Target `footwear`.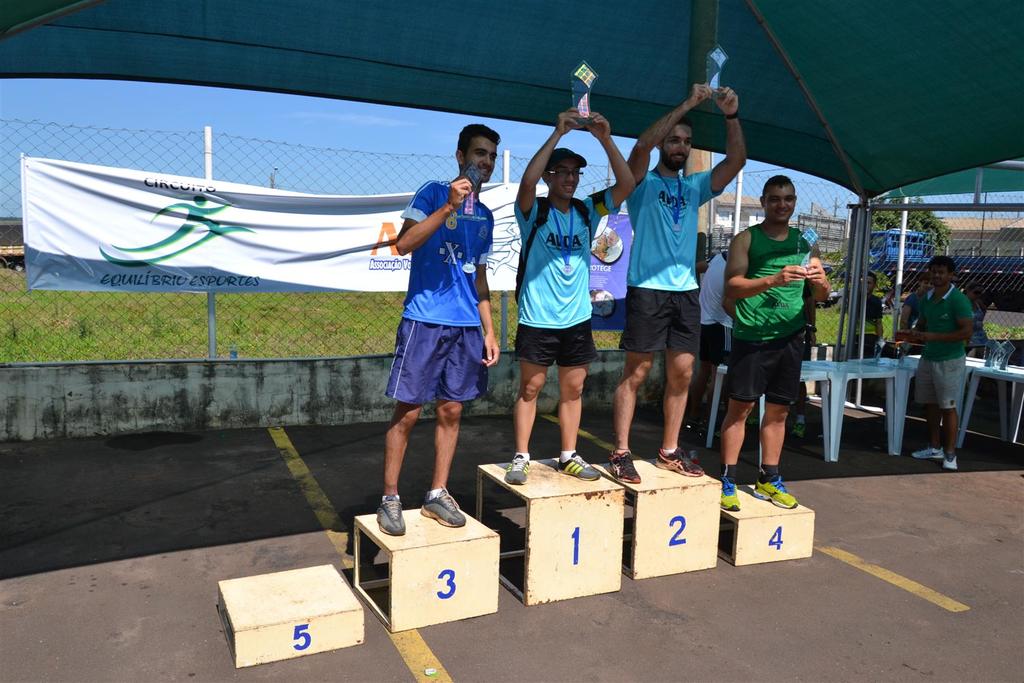
Target region: (913, 445, 945, 460).
